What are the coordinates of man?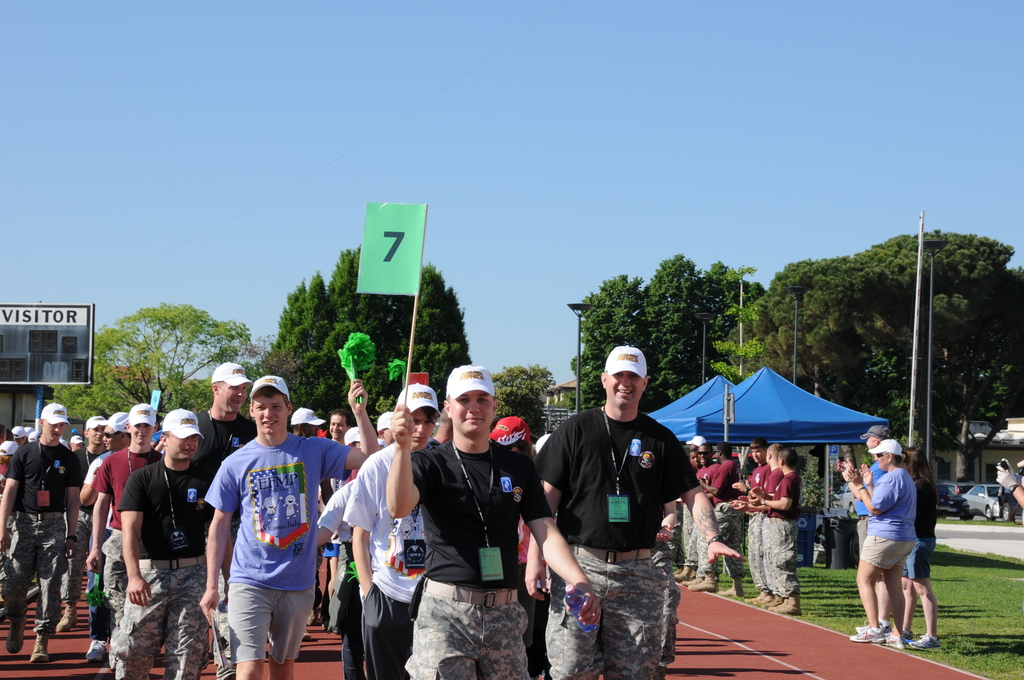
bbox=[319, 410, 356, 590].
